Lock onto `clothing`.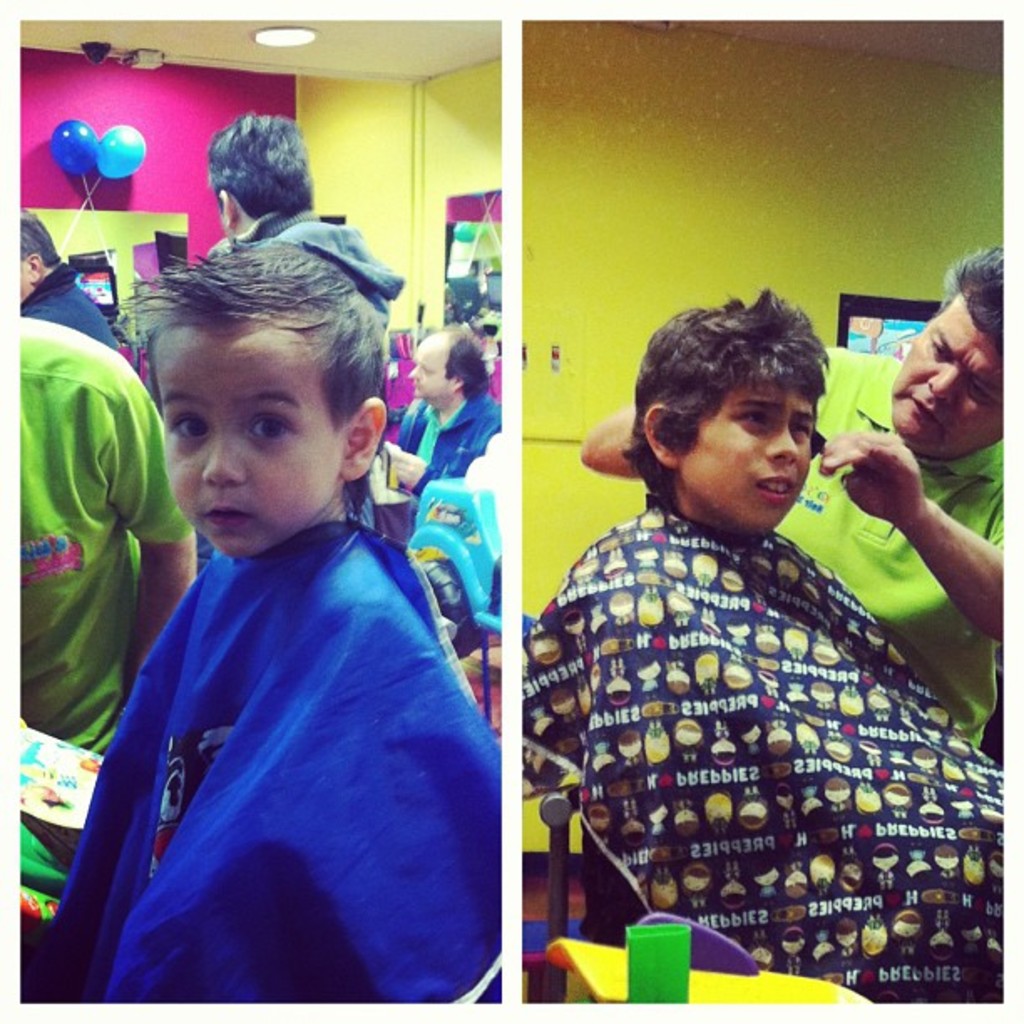
Locked: [552,418,996,991].
